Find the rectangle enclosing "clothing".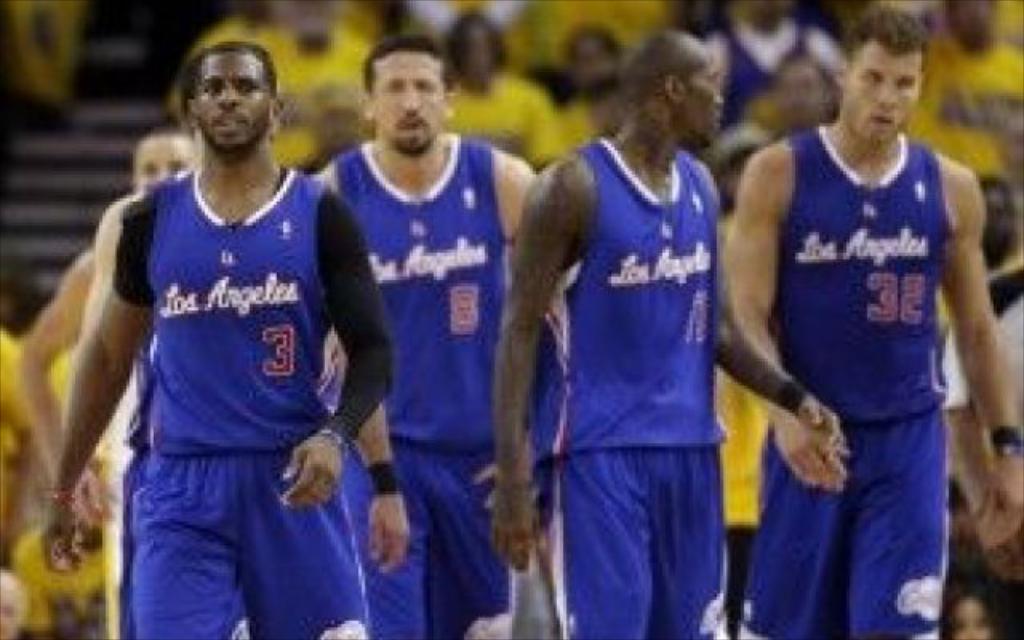
x1=0, y1=322, x2=32, y2=547.
